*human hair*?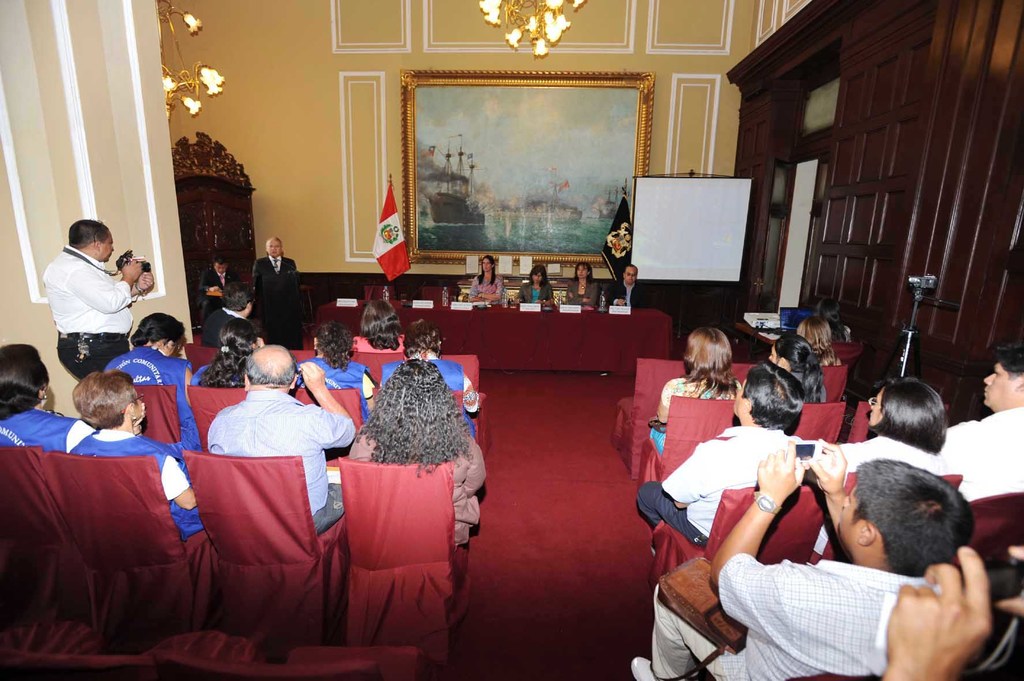
(left=866, top=369, right=948, bottom=453)
